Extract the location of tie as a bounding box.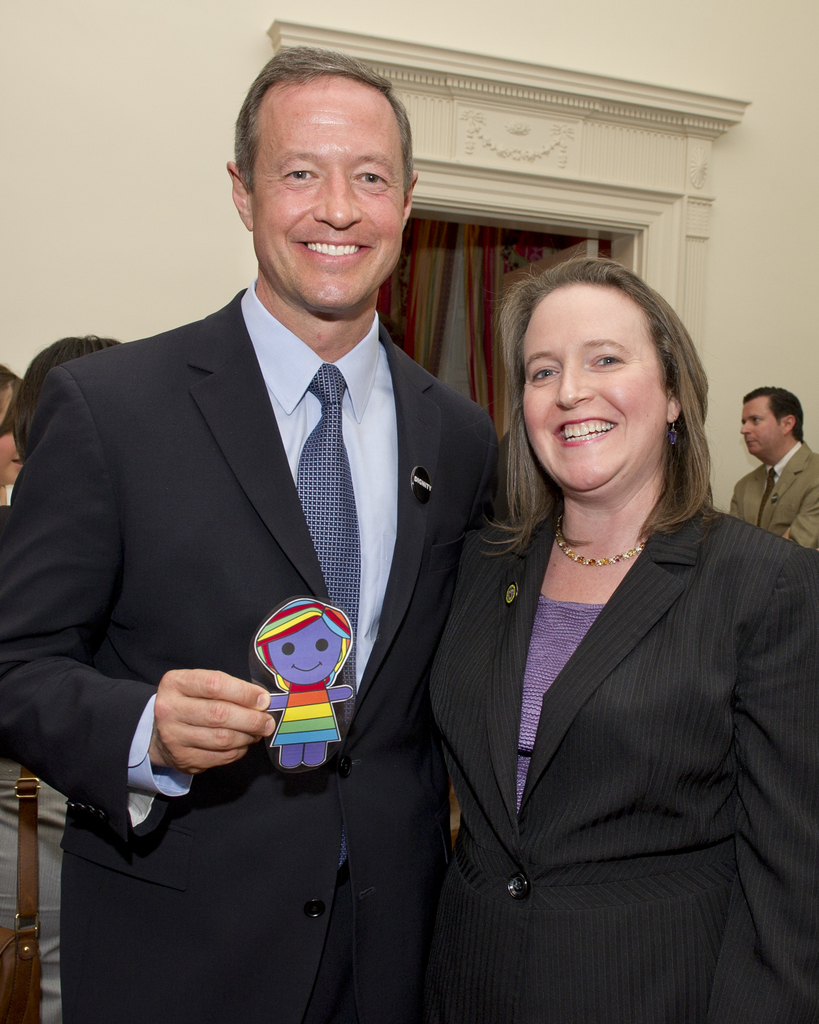
region(759, 468, 775, 526).
